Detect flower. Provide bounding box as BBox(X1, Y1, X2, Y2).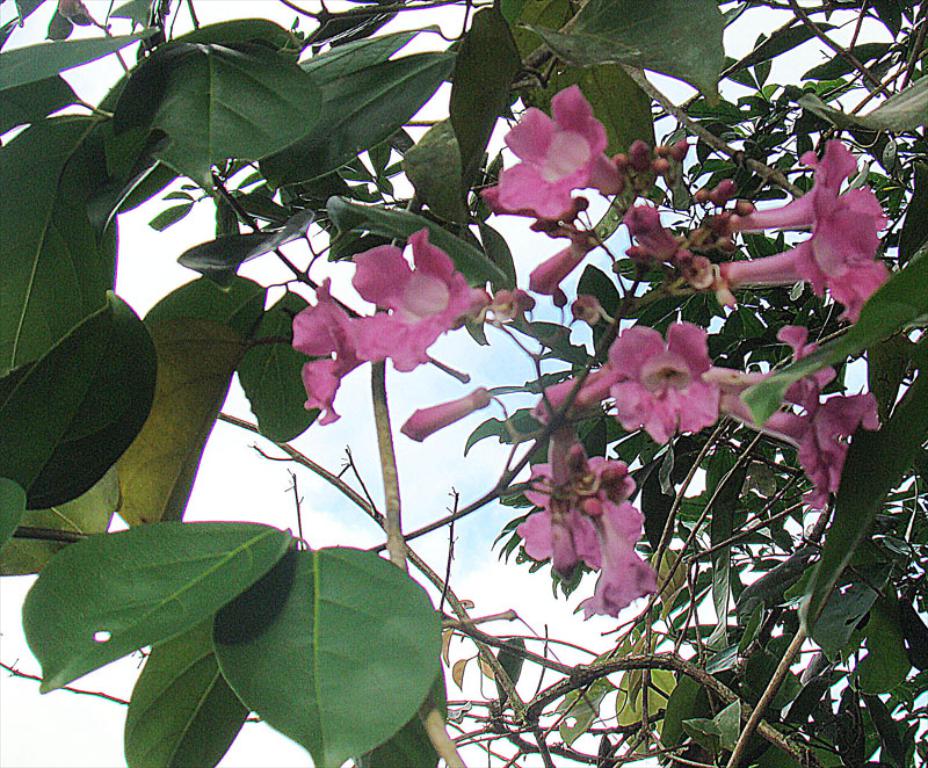
BBox(698, 329, 829, 450).
